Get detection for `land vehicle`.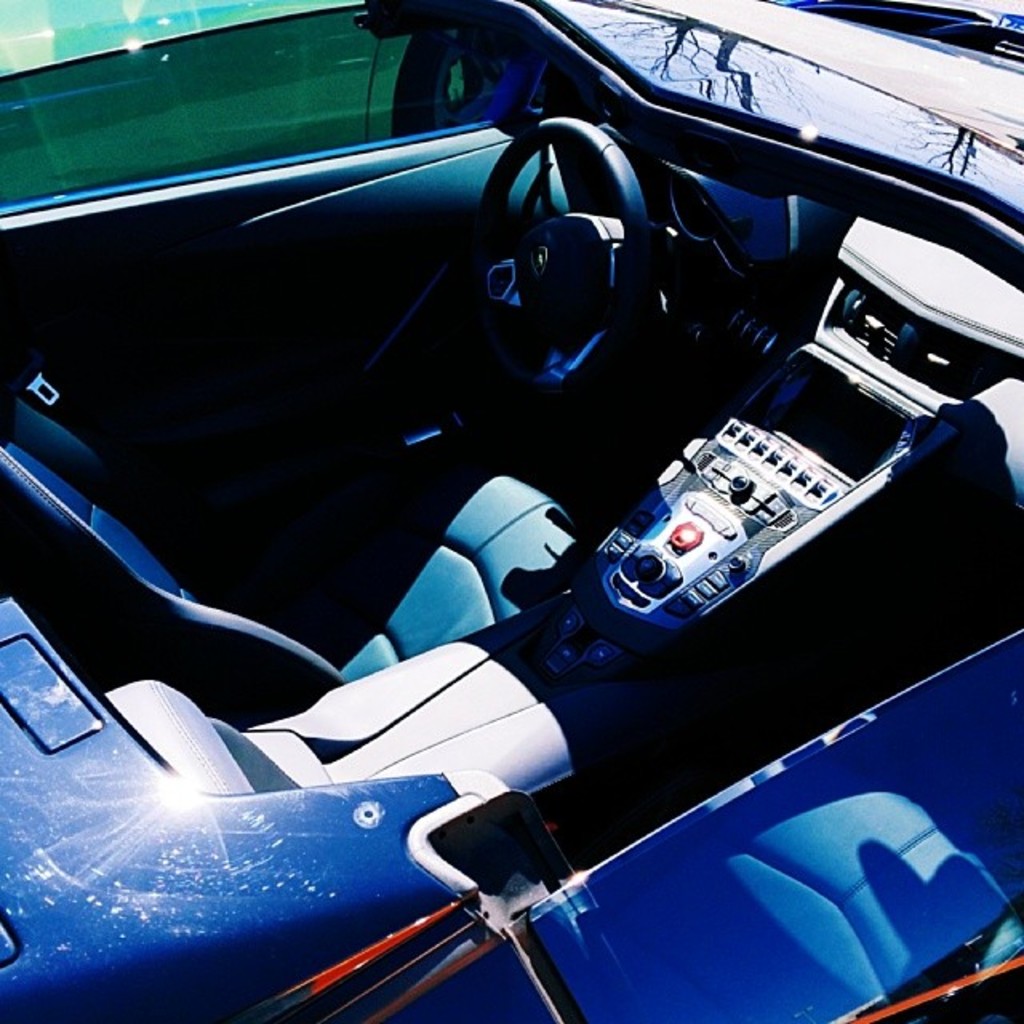
Detection: {"left": 0, "top": 46, "right": 1023, "bottom": 944}.
